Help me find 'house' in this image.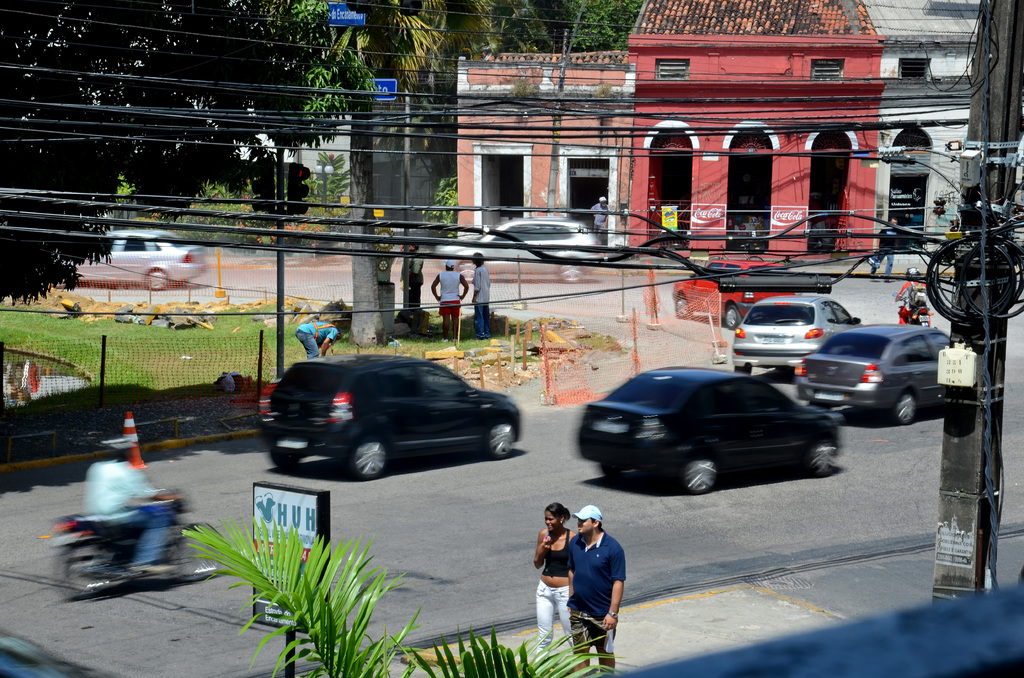
Found it: x1=618 y1=0 x2=883 y2=268.
